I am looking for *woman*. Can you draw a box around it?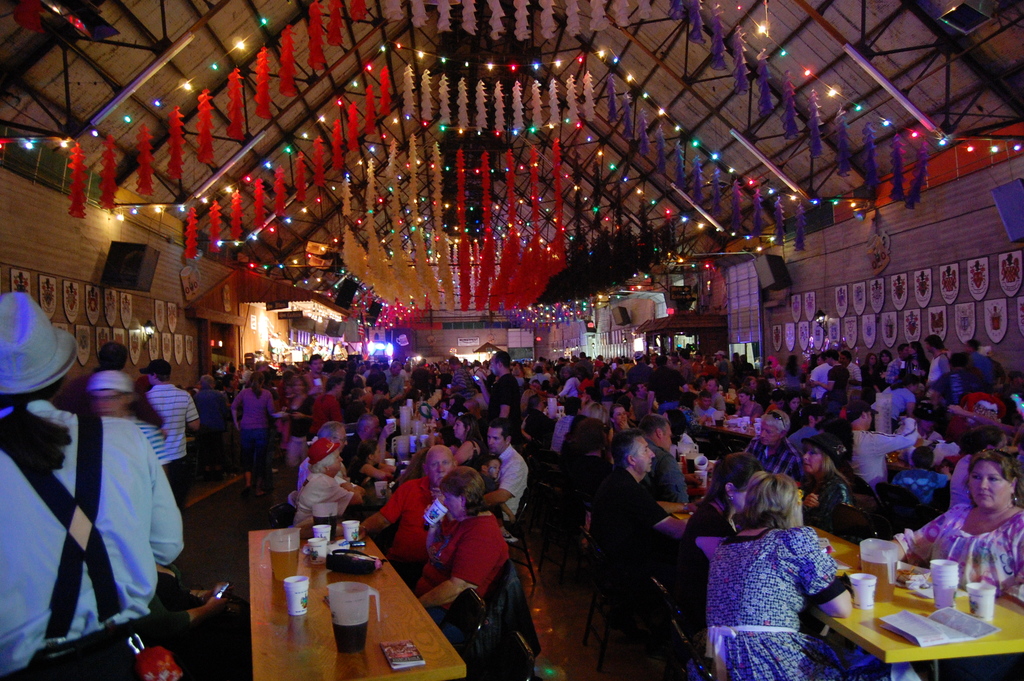
Sure, the bounding box is locate(424, 374, 452, 401).
